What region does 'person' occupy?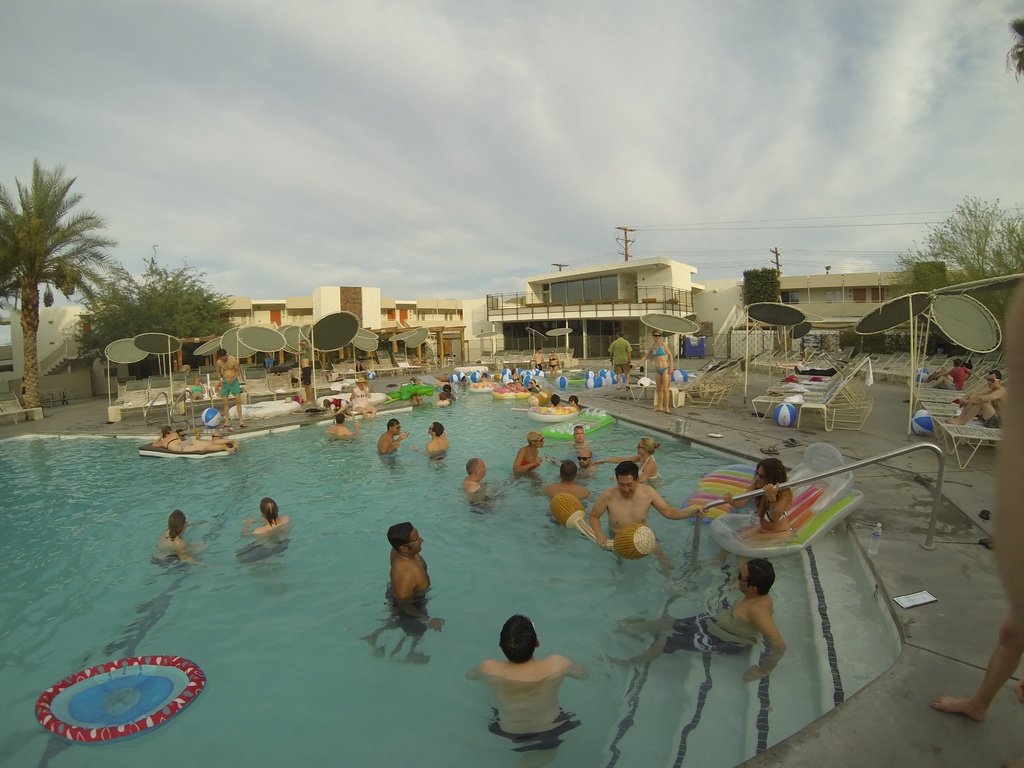
(594,436,663,484).
